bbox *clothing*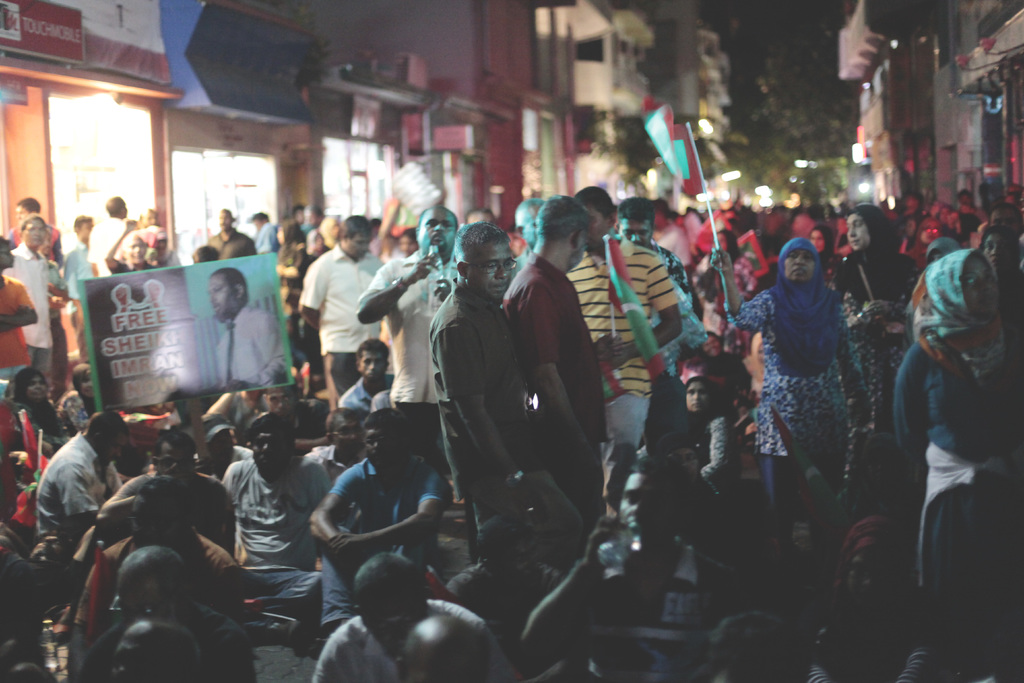
<bbox>63, 236, 95, 363</bbox>
